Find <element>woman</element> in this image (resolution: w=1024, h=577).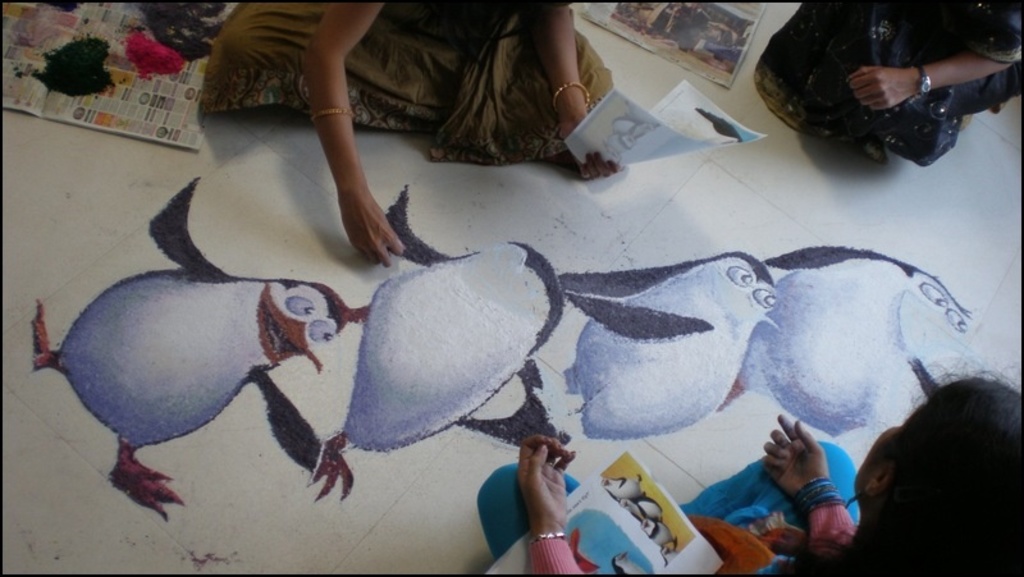
(x1=728, y1=8, x2=1023, y2=189).
